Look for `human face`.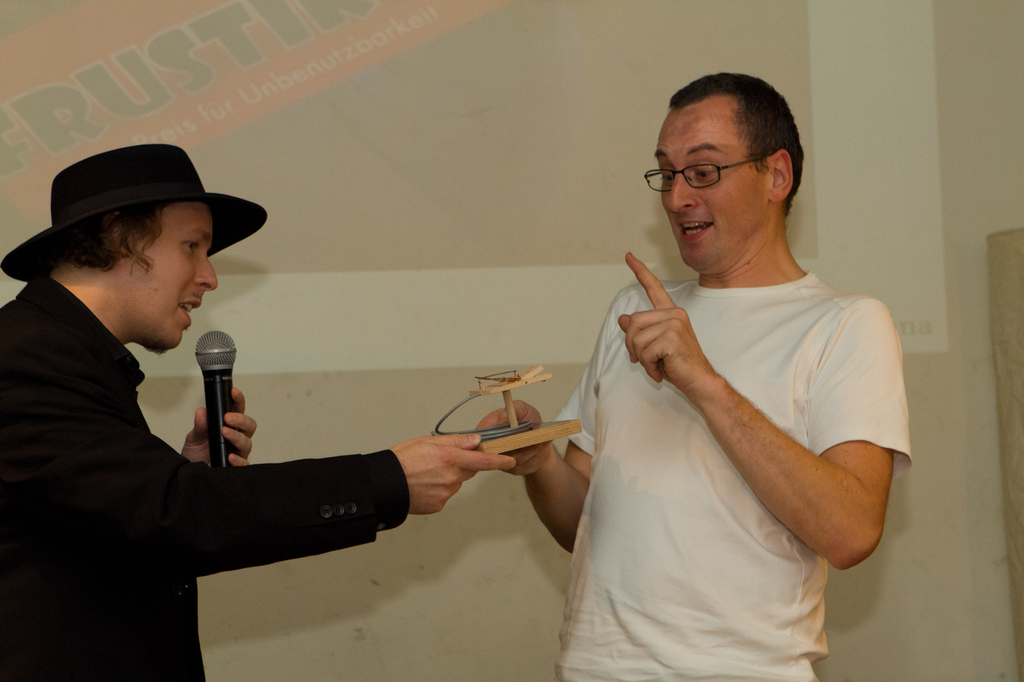
Found: BBox(653, 104, 771, 272).
